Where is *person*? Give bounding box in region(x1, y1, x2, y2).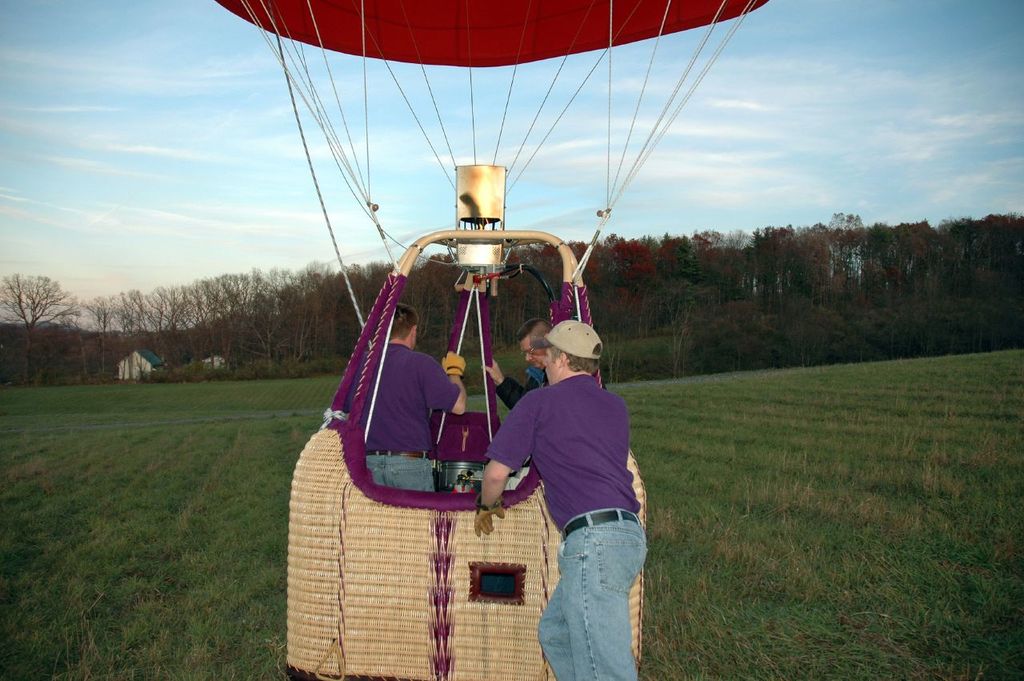
region(339, 306, 466, 485).
